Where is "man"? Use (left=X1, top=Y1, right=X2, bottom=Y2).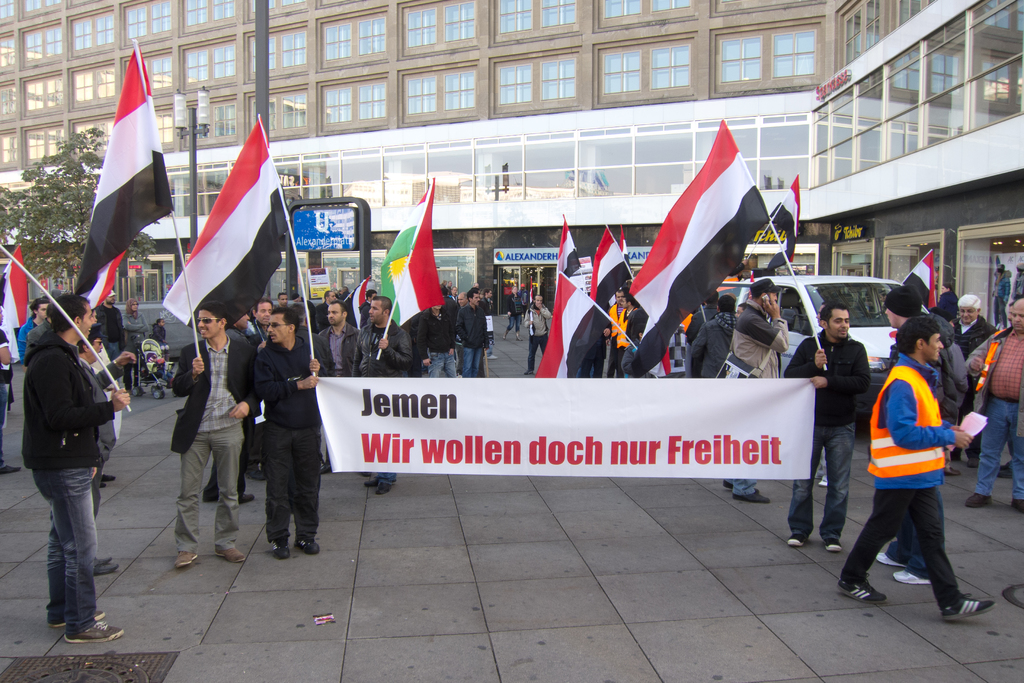
(left=689, top=294, right=744, bottom=381).
